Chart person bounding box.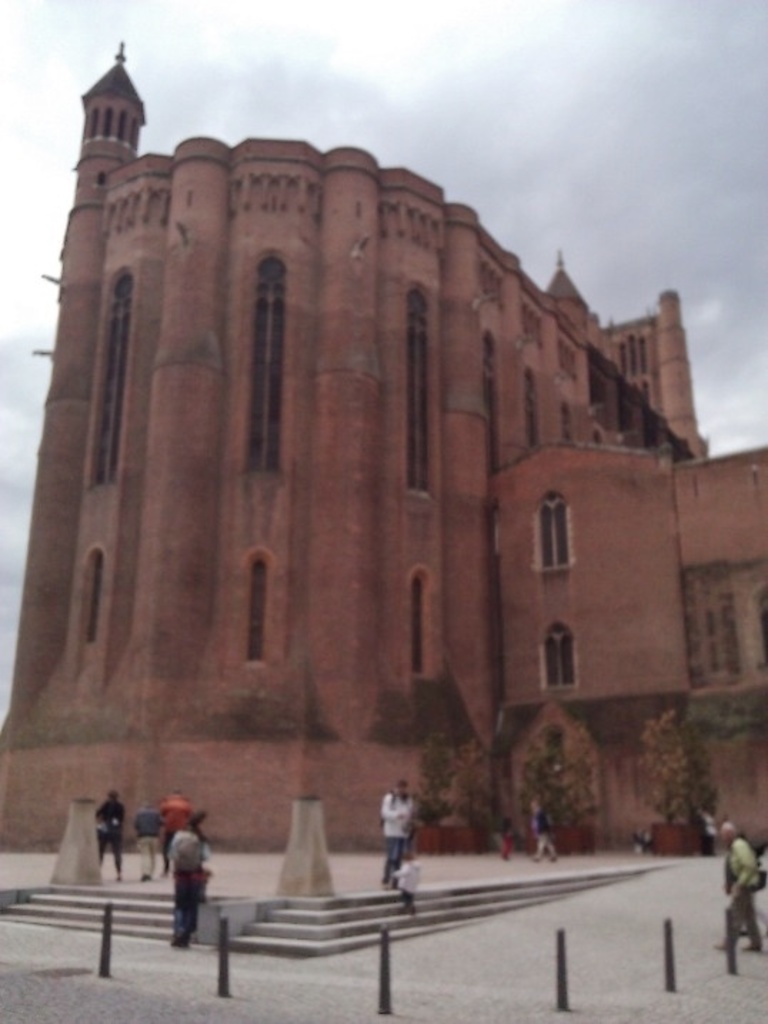
Charted: select_region(133, 804, 164, 881).
